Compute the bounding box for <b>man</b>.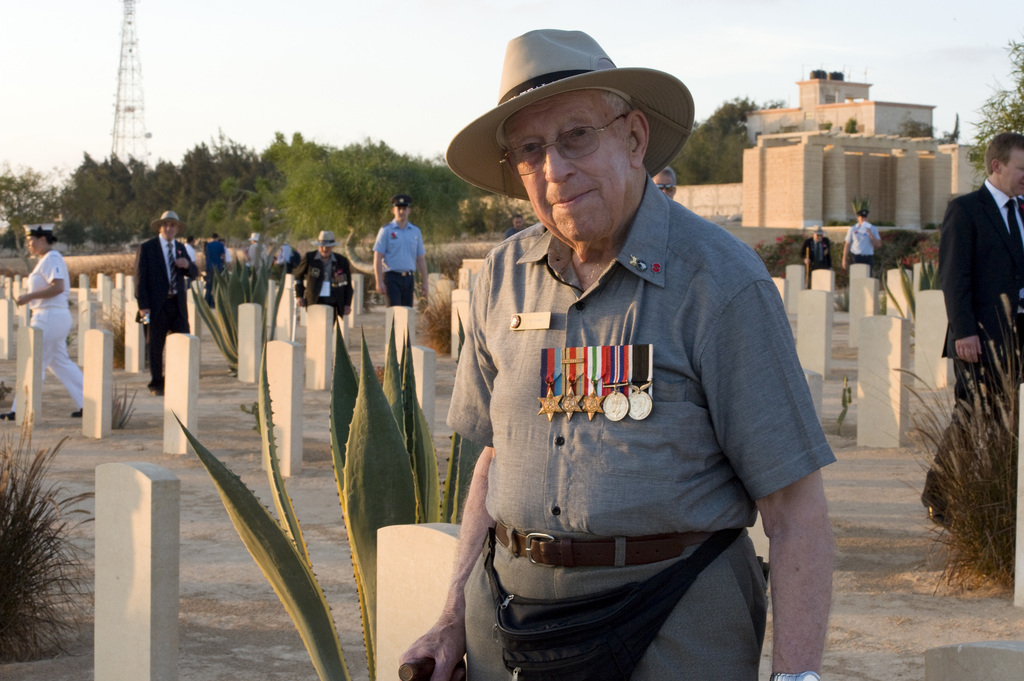
box=[802, 225, 837, 279].
